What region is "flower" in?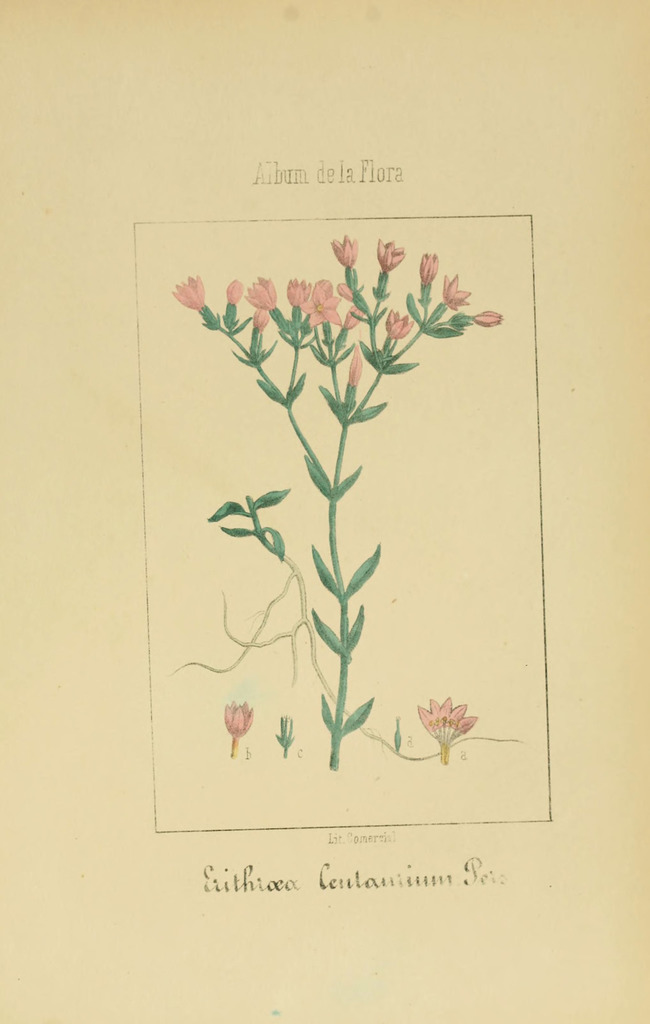
region(414, 690, 476, 765).
